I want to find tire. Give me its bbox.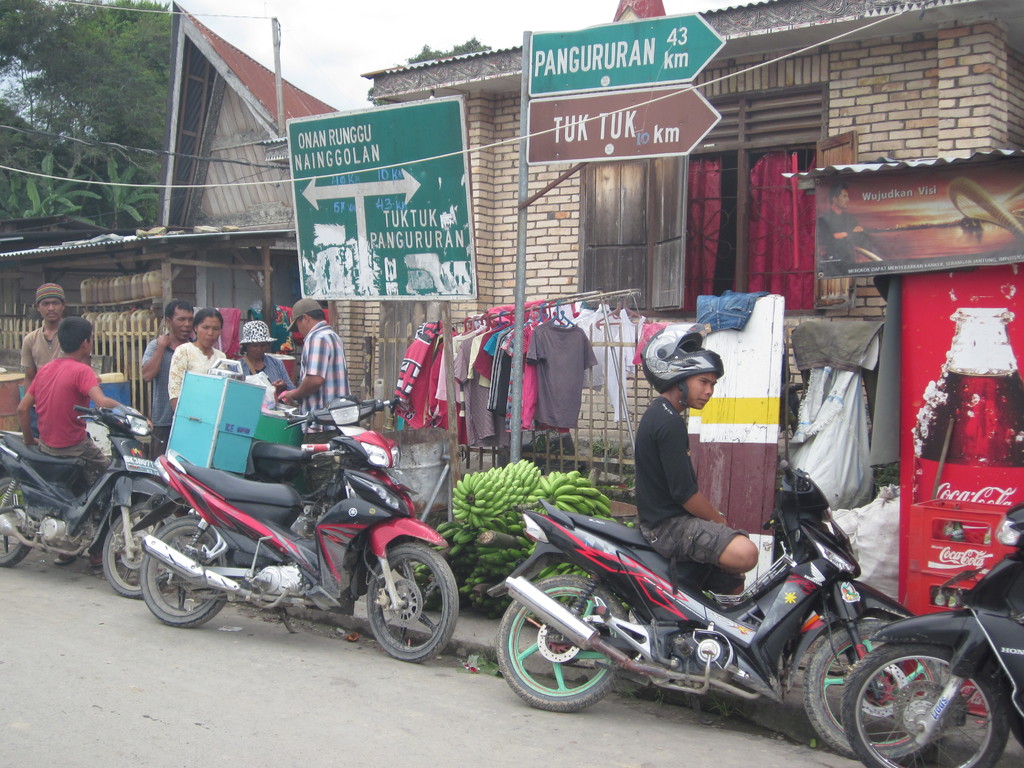
(143, 519, 221, 627).
